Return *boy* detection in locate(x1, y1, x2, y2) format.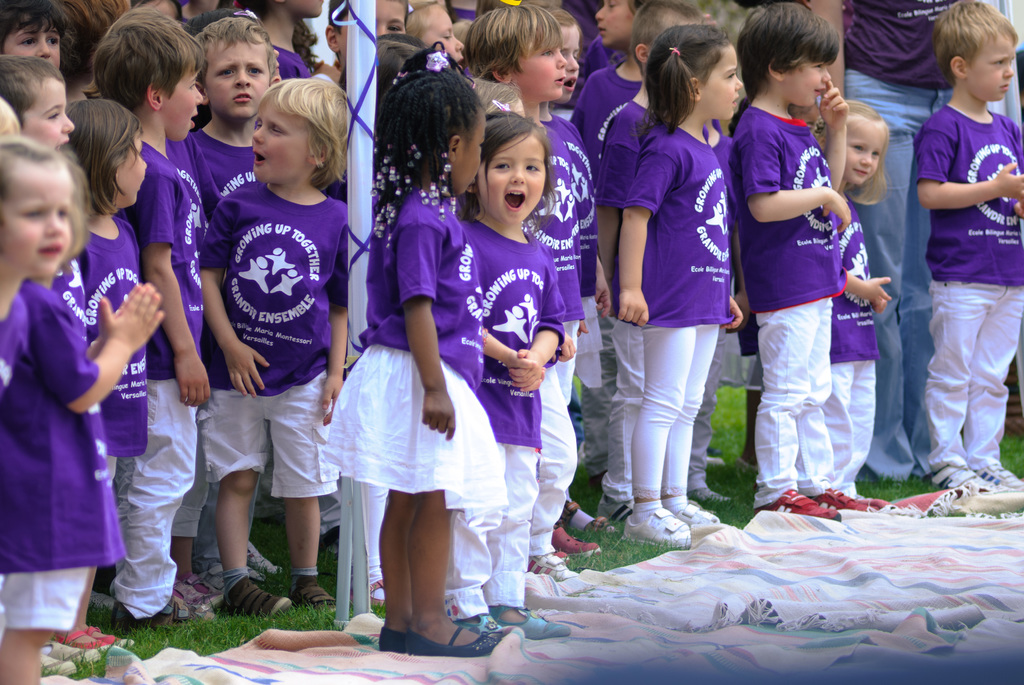
locate(198, 74, 354, 619).
